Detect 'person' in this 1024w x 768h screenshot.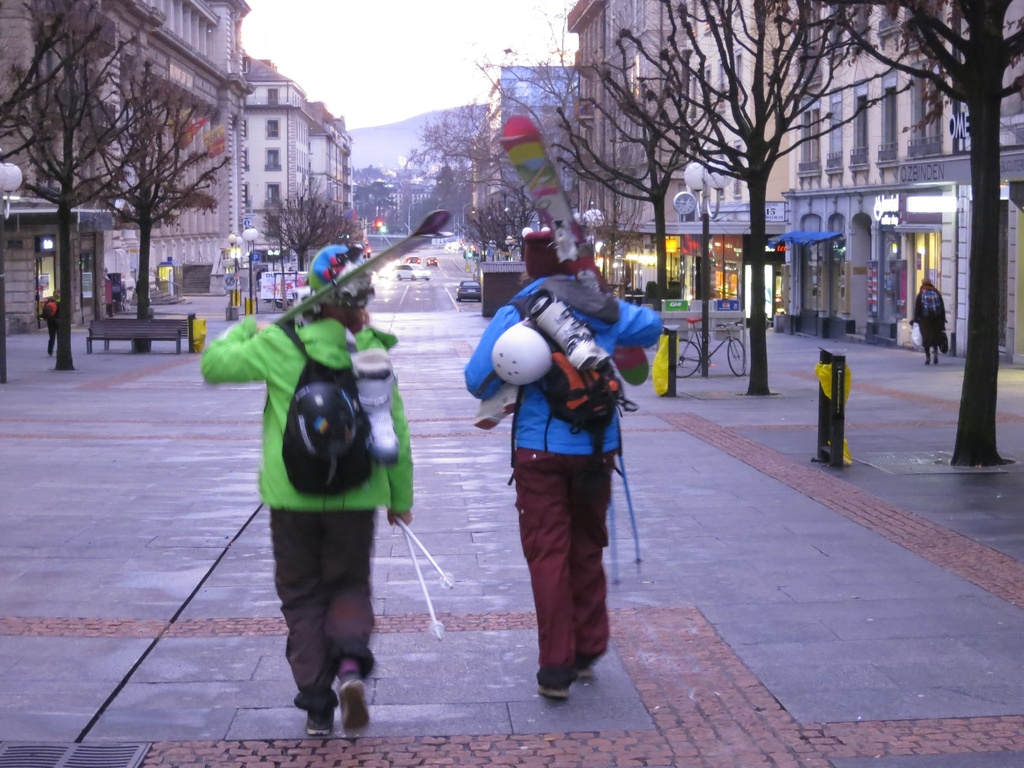
Detection: left=461, top=225, right=664, bottom=701.
